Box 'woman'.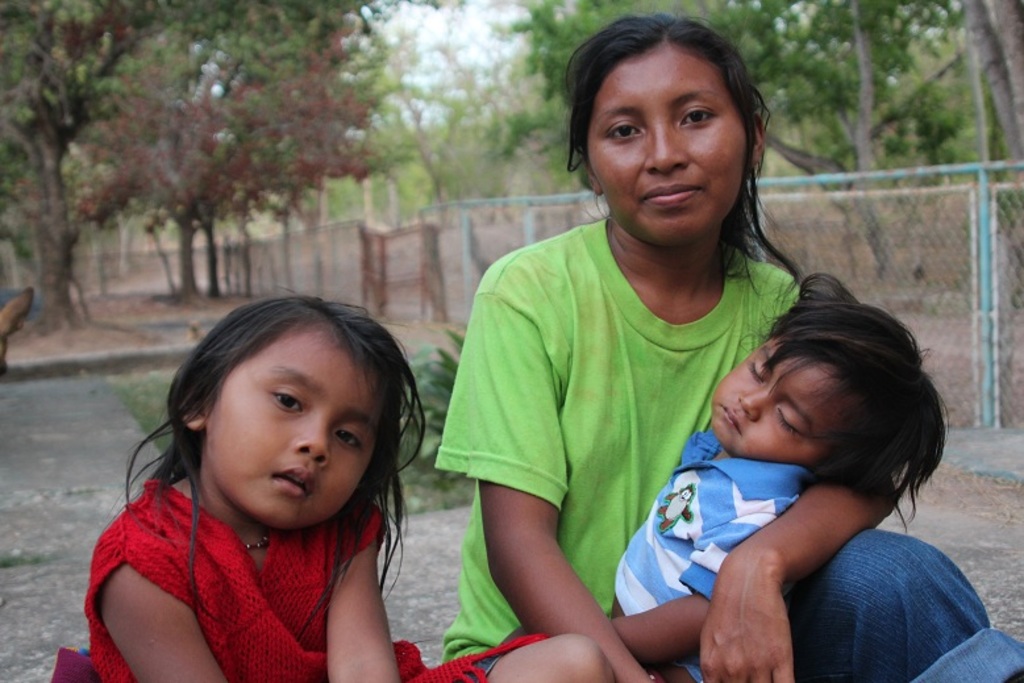
432, 9, 1023, 682.
